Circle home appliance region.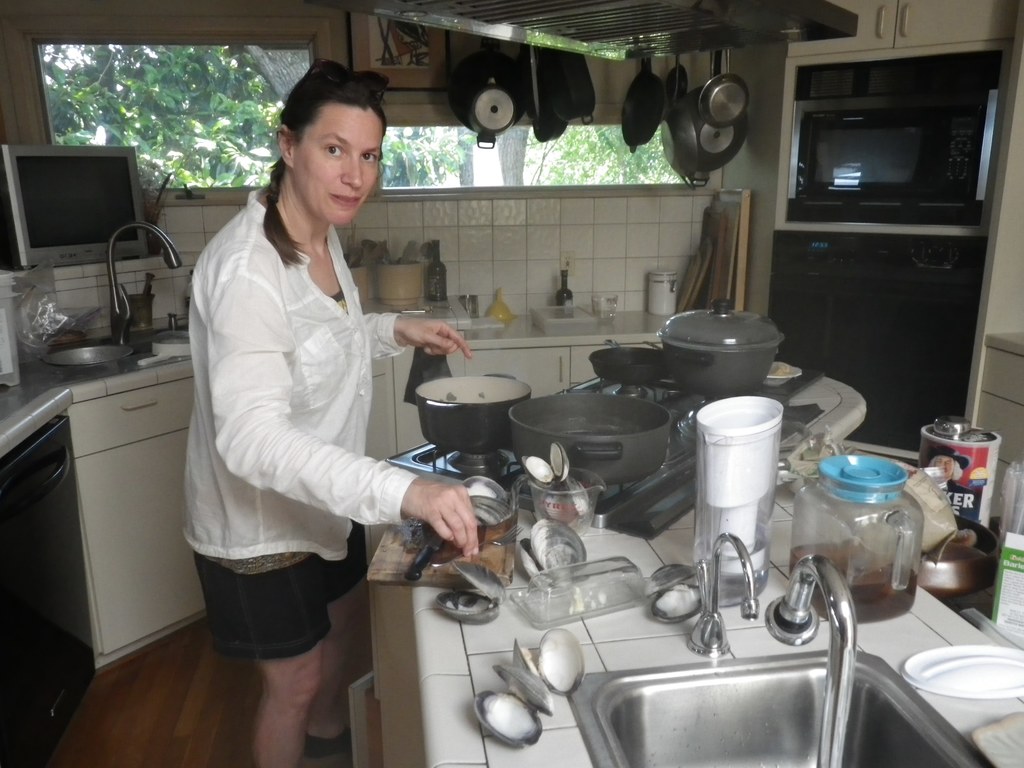
Region: l=785, t=89, r=998, b=225.
